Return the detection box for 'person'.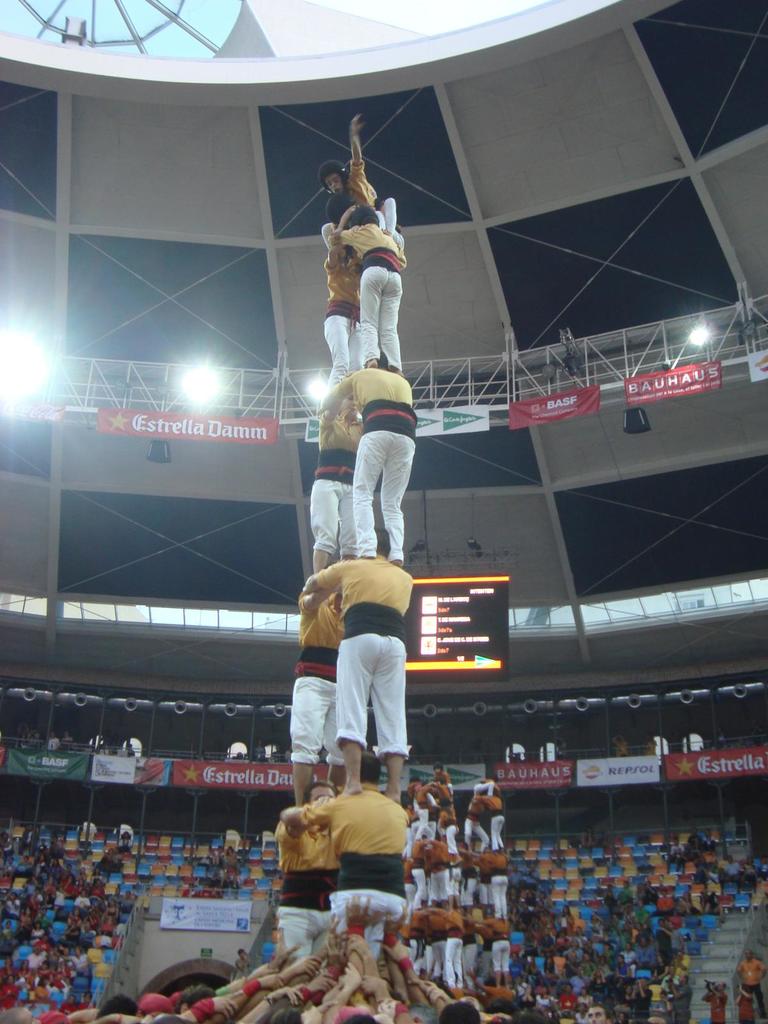
<box>296,527,413,793</box>.
